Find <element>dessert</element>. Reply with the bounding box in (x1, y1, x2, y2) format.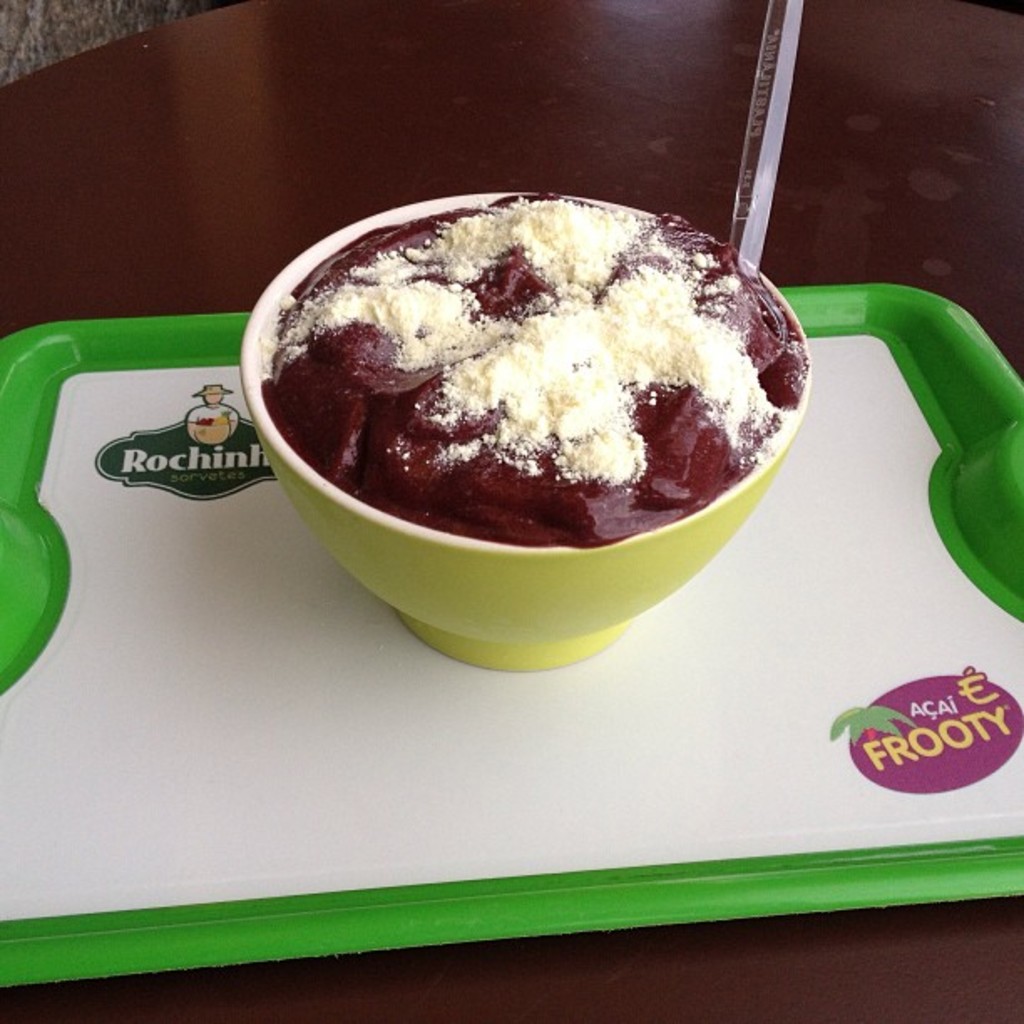
(223, 189, 812, 639).
